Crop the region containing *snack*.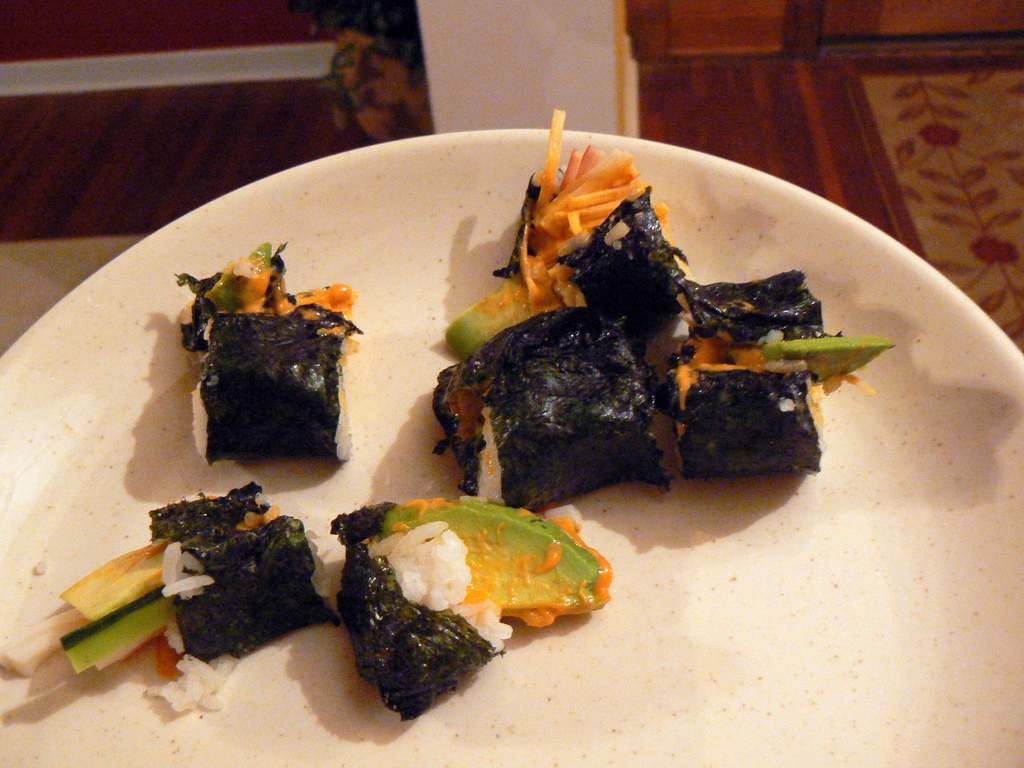
Crop region: box(476, 299, 668, 520).
